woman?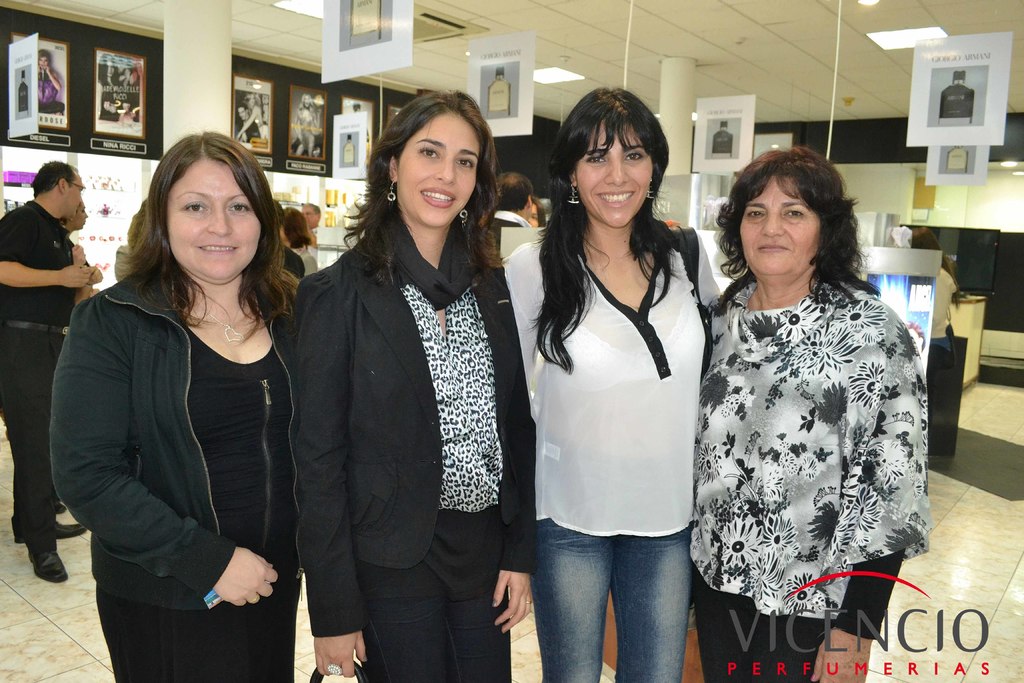
[x1=294, y1=89, x2=547, y2=682]
